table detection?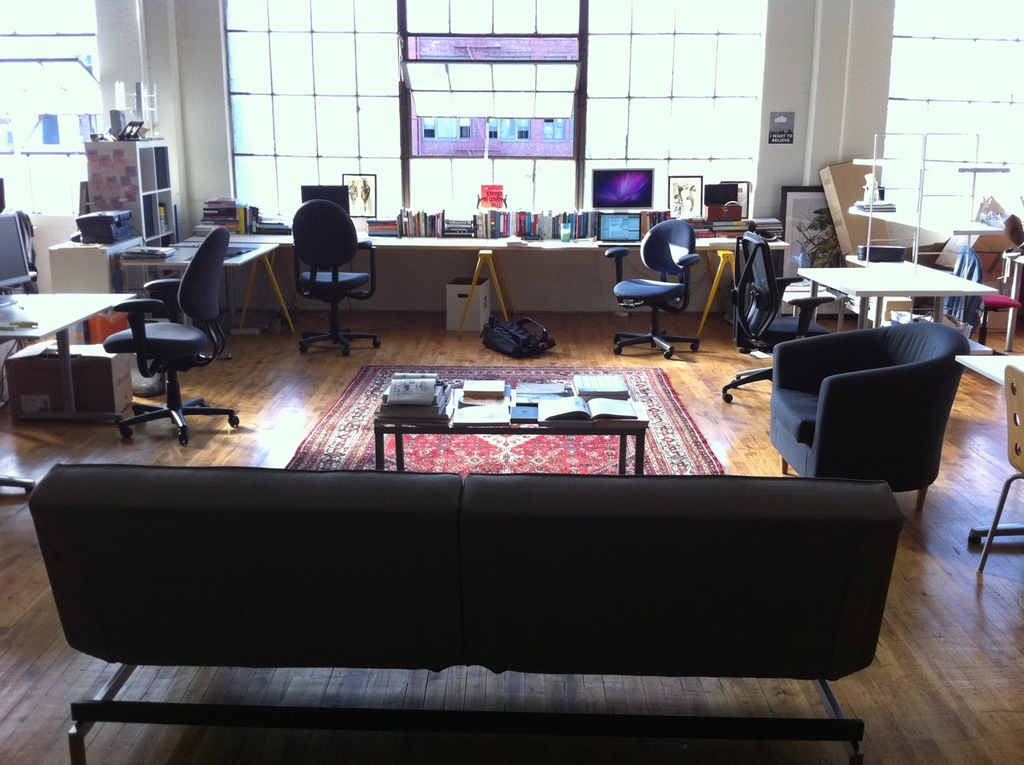
box=[369, 359, 664, 475]
